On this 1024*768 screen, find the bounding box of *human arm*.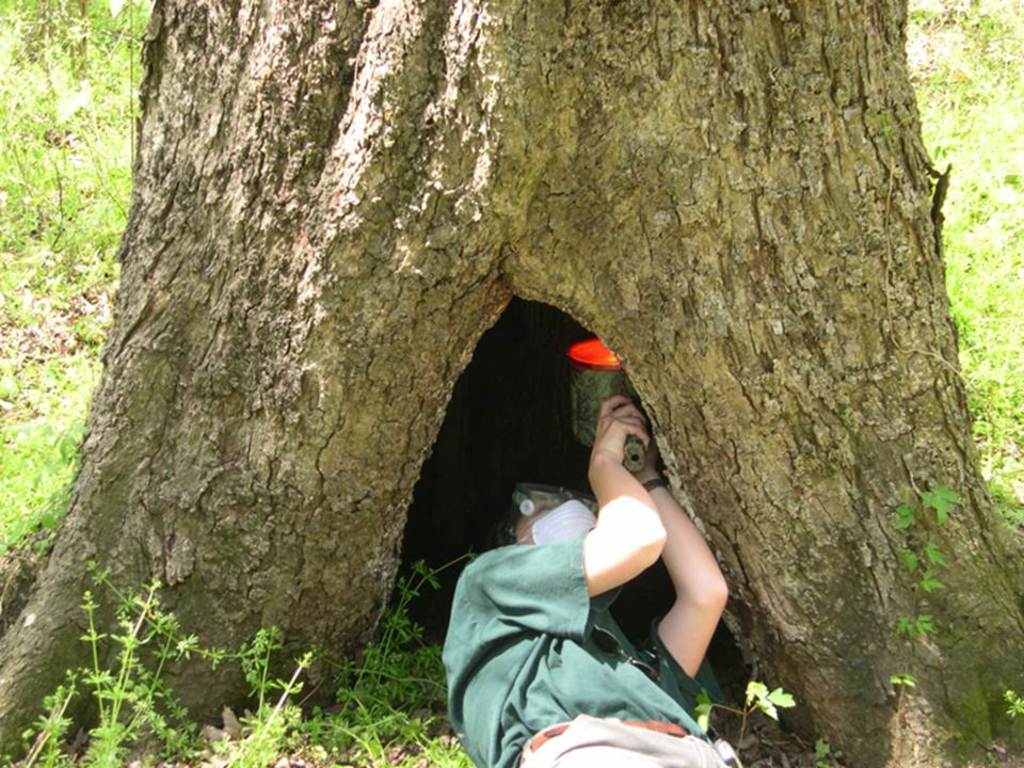
Bounding box: [left=625, top=437, right=734, bottom=684].
